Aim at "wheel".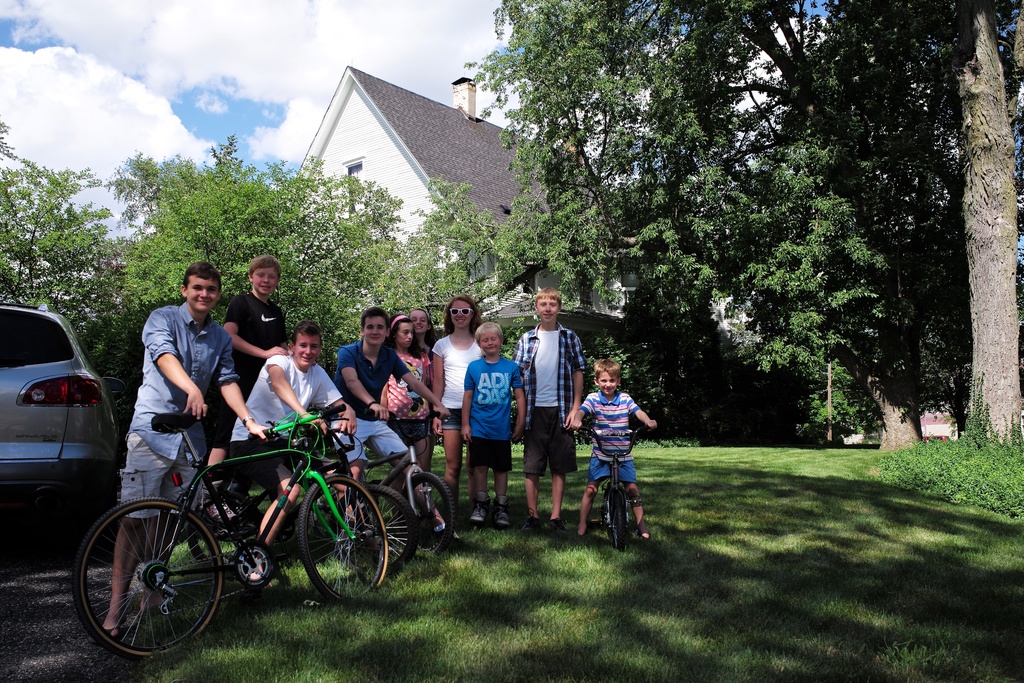
Aimed at bbox(77, 502, 221, 658).
